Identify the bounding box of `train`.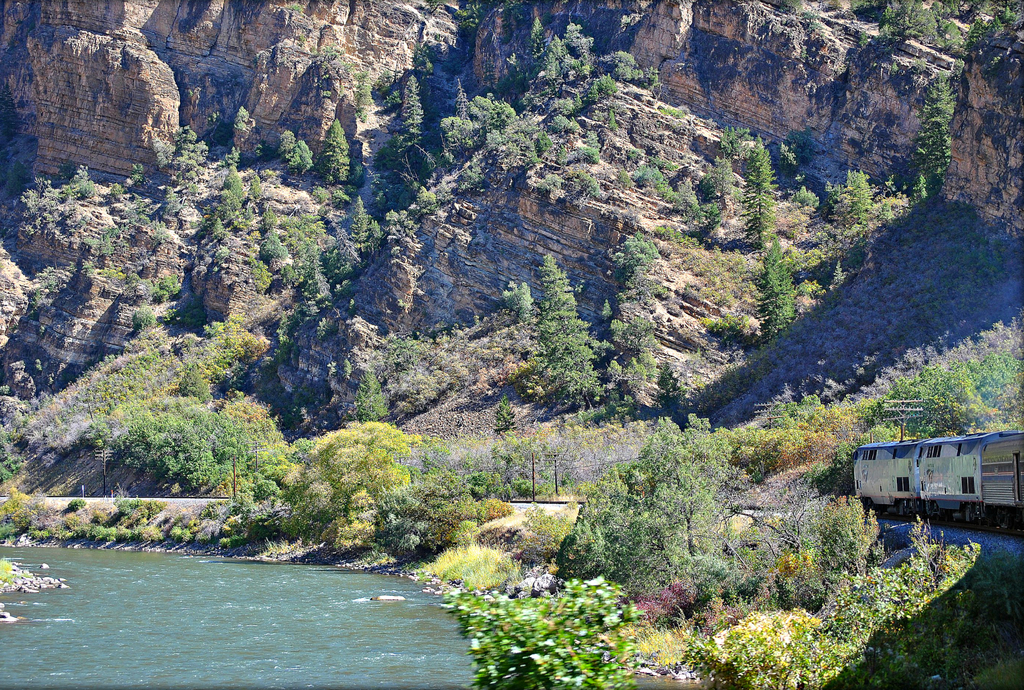
(left=852, top=426, right=1023, bottom=537).
